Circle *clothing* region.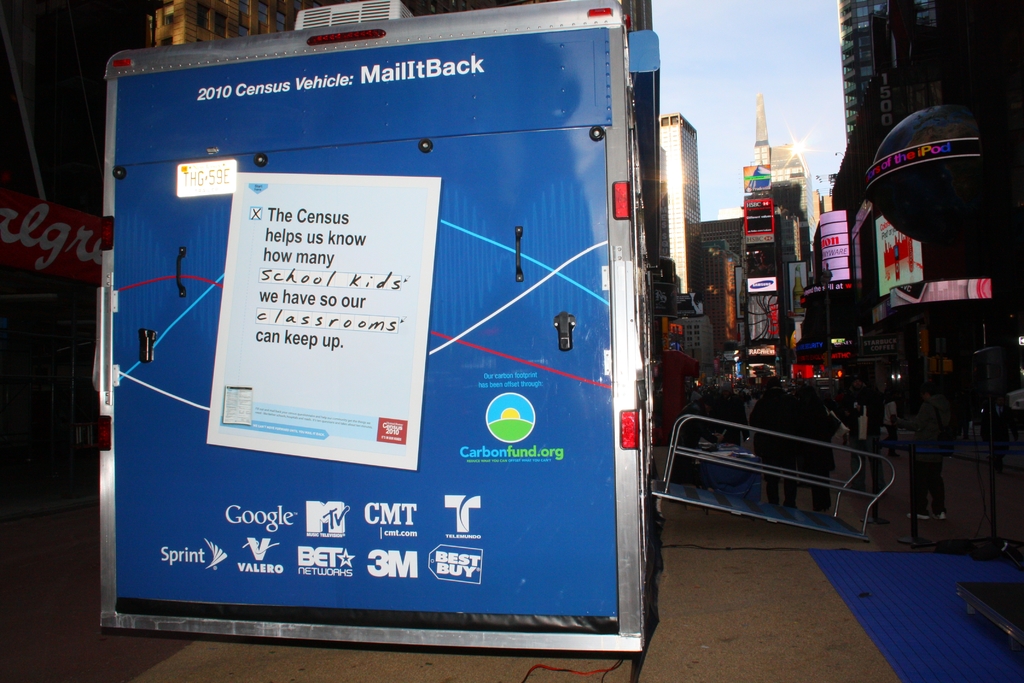
Region: 893 397 954 515.
